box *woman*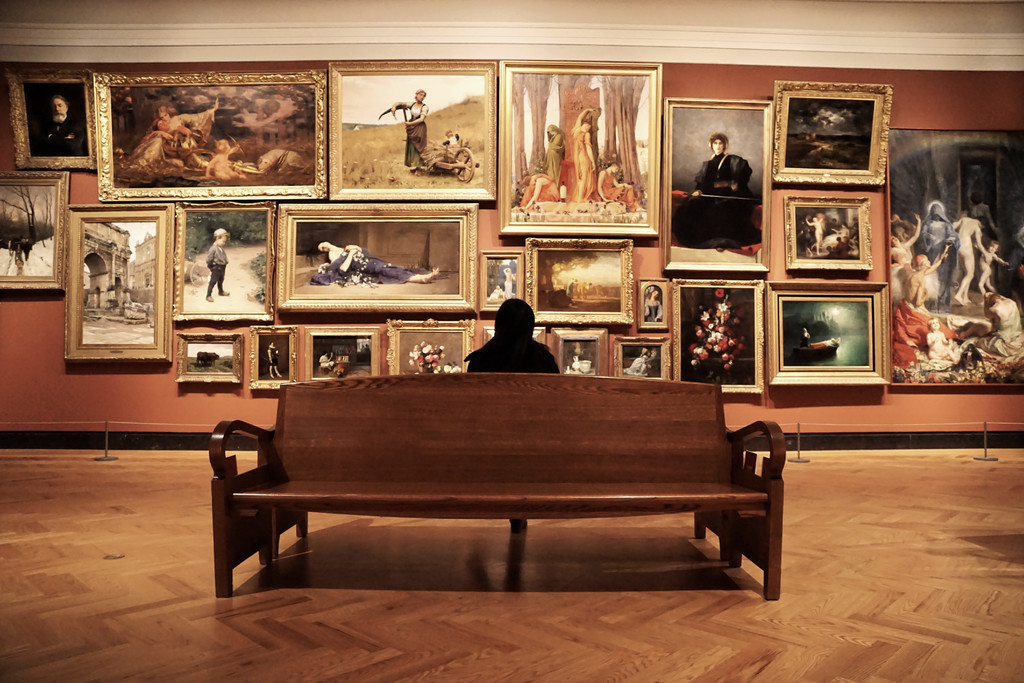
[left=520, top=169, right=566, bottom=206]
